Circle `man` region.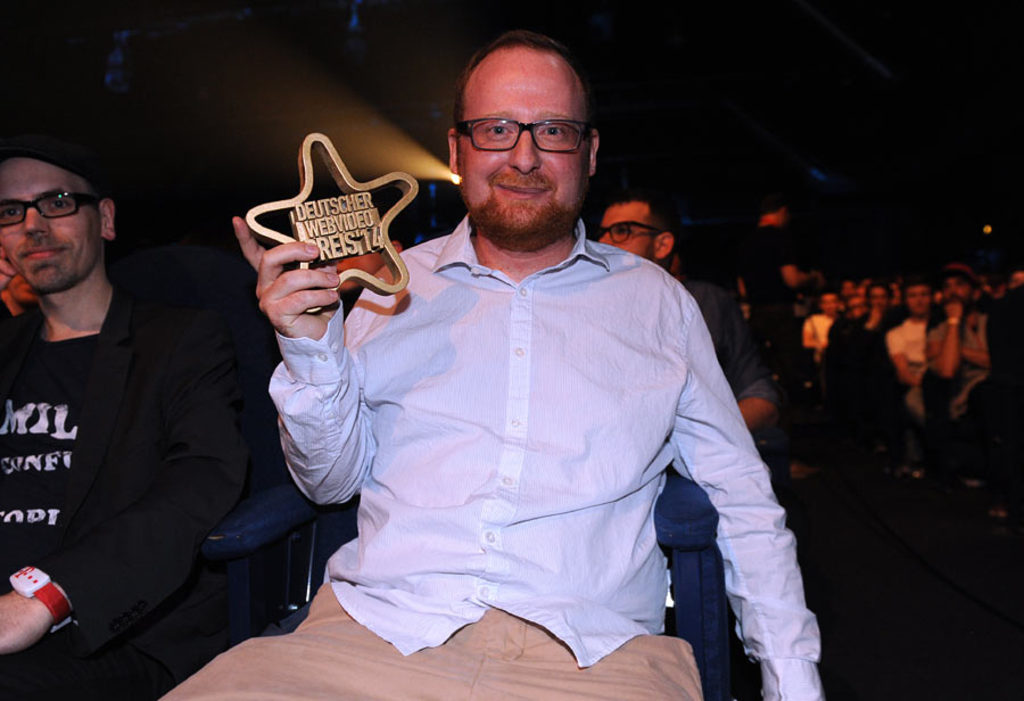
Region: crop(148, 38, 818, 700).
